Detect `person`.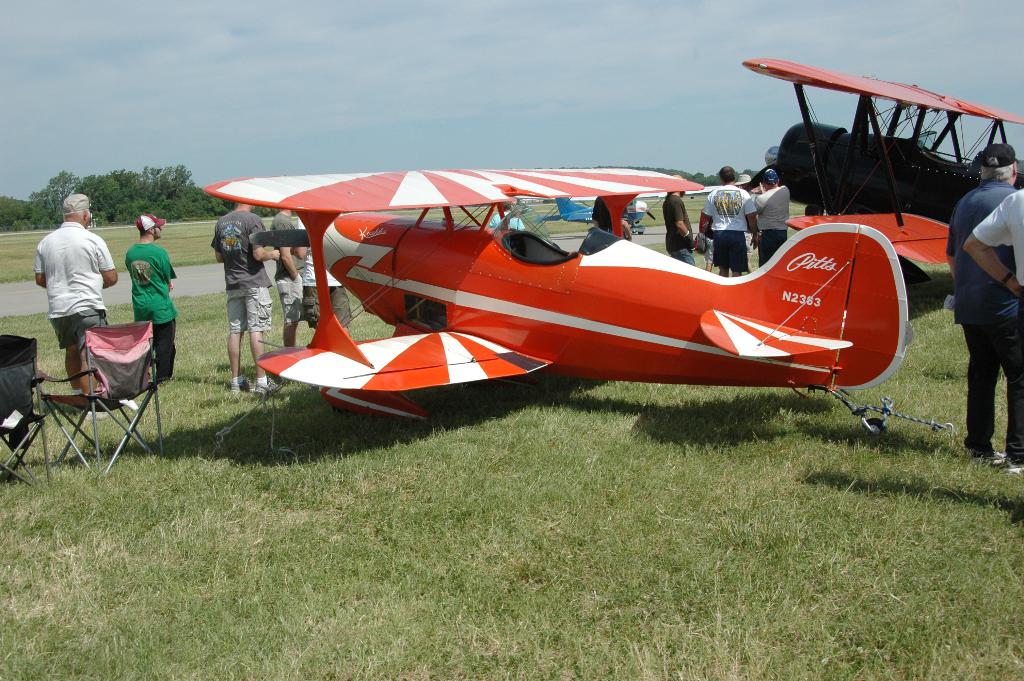
Detected at pyautogui.locateOnScreen(753, 168, 794, 263).
